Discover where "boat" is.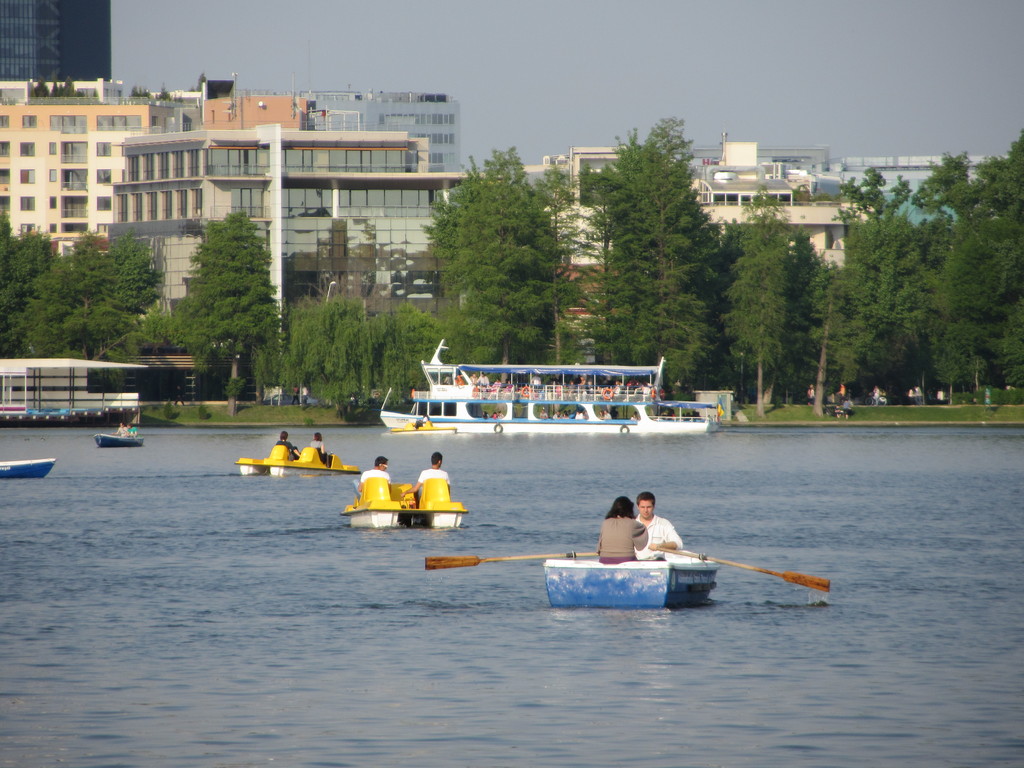
Discovered at (0, 458, 55, 482).
